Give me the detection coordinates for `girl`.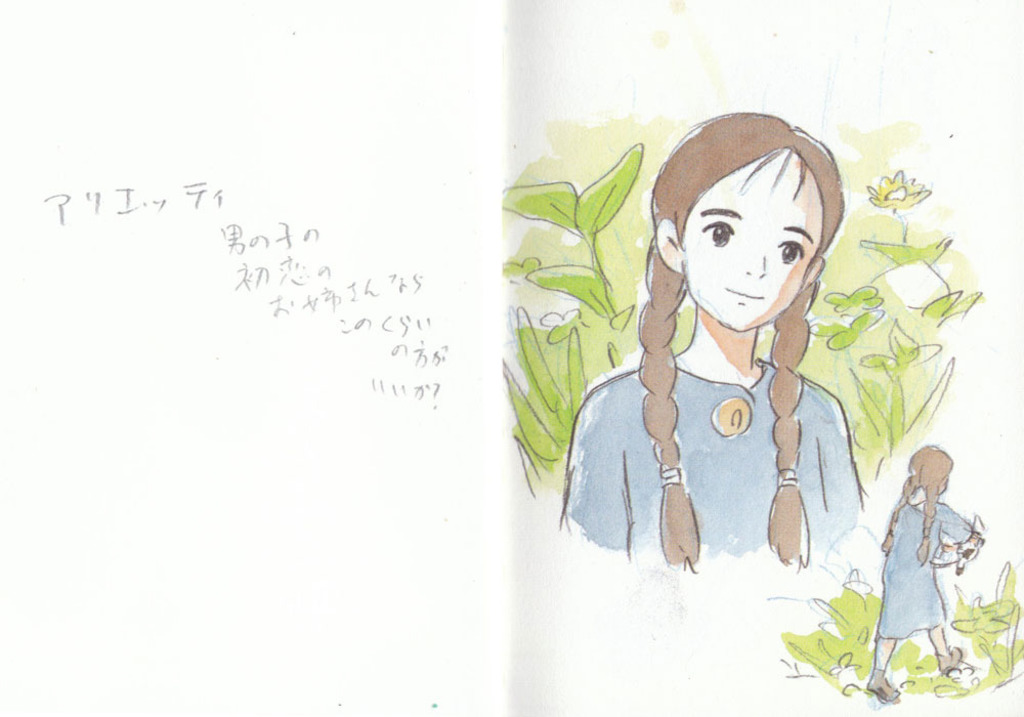
bbox=(557, 108, 865, 579).
